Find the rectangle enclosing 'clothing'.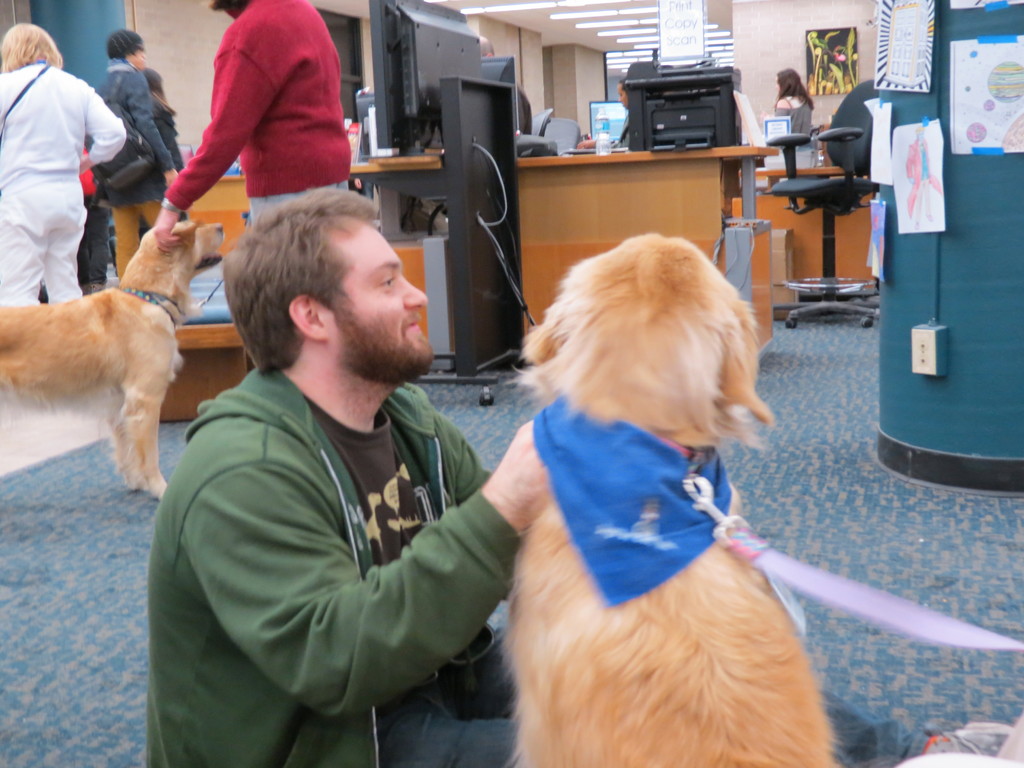
bbox=[93, 61, 189, 281].
